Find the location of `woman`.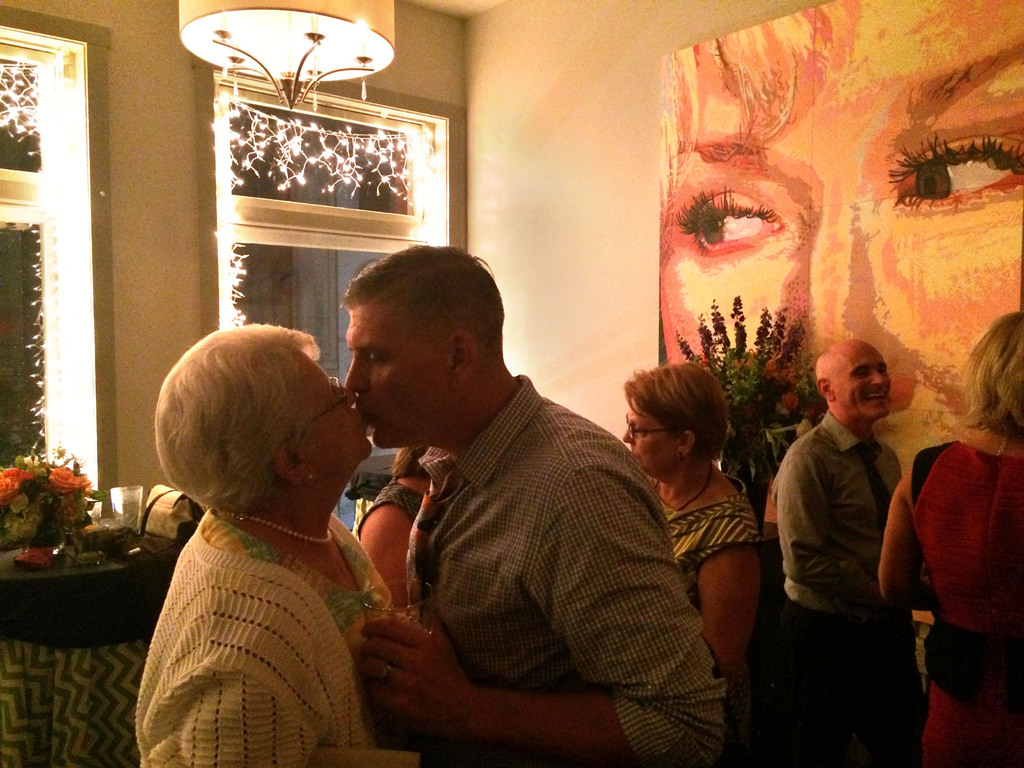
Location: 94, 274, 412, 767.
